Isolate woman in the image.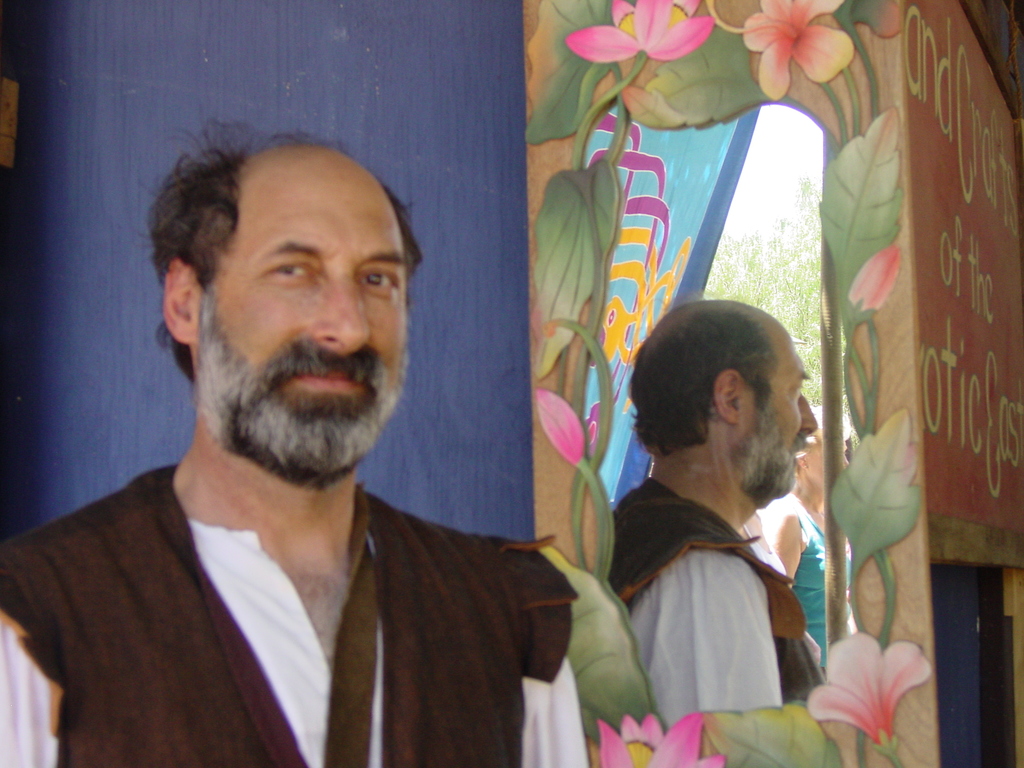
Isolated region: (x1=758, y1=406, x2=852, y2=680).
